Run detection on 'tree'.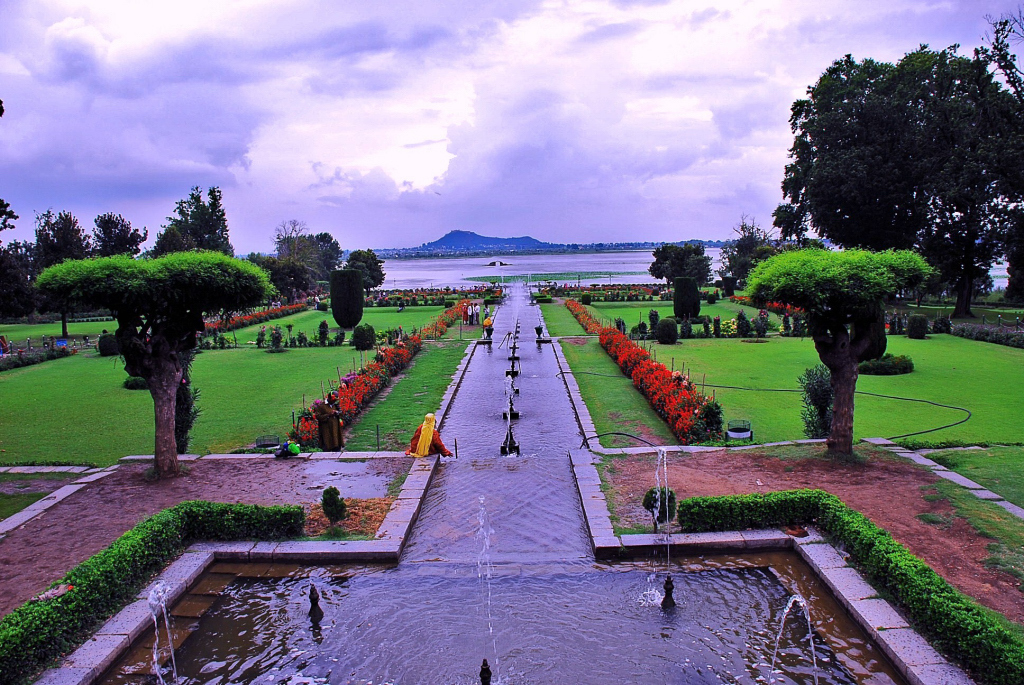
Result: locate(88, 204, 143, 257).
